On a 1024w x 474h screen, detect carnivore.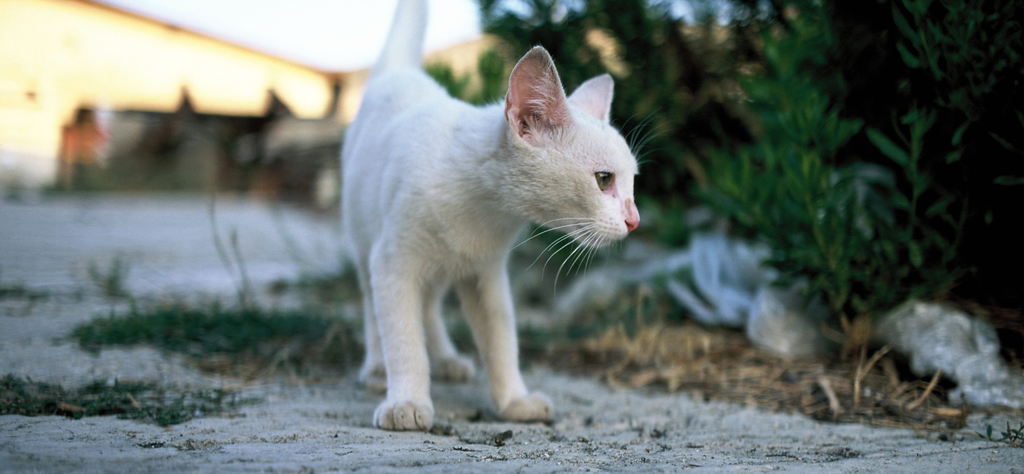
left=319, top=0, right=664, bottom=456.
